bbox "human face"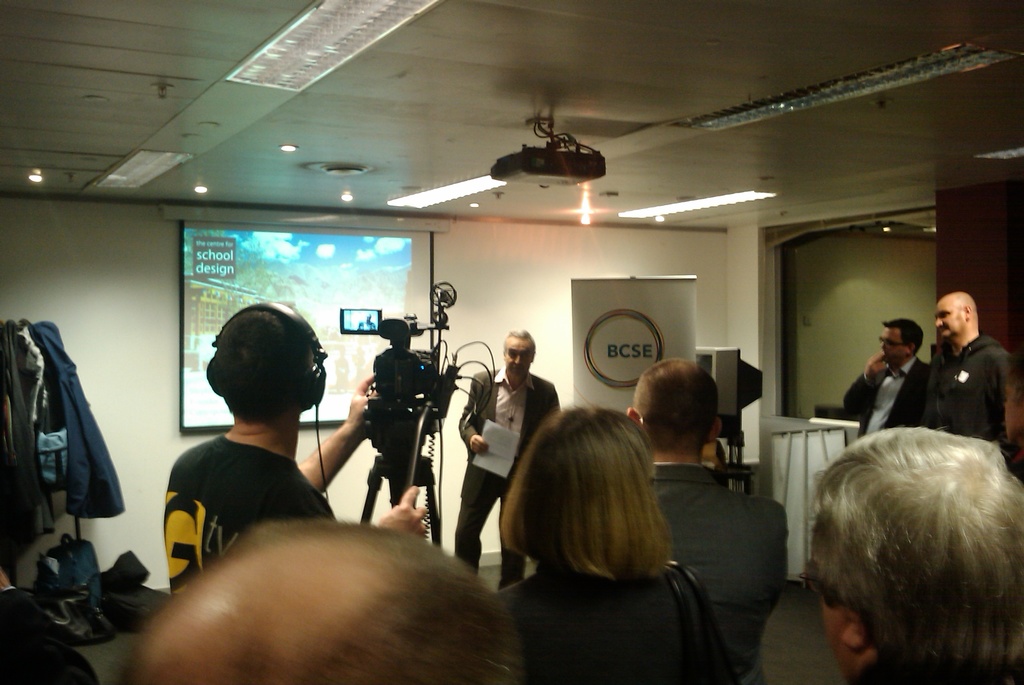
bbox(936, 309, 965, 341)
